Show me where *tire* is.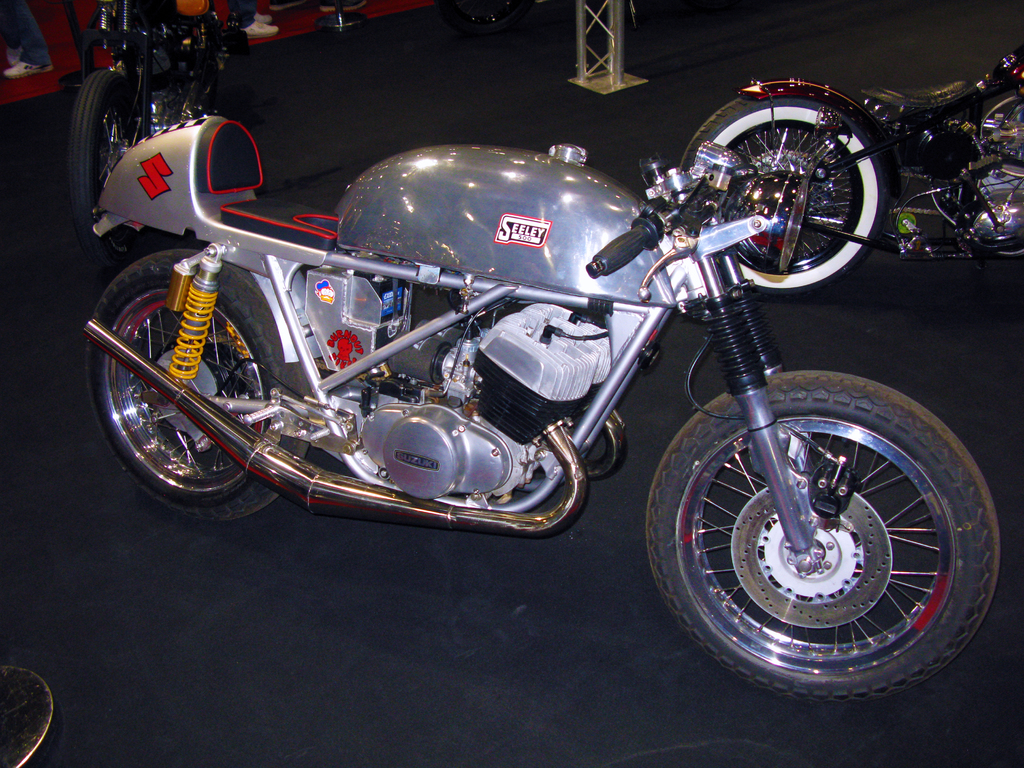
*tire* is at region(635, 335, 970, 708).
